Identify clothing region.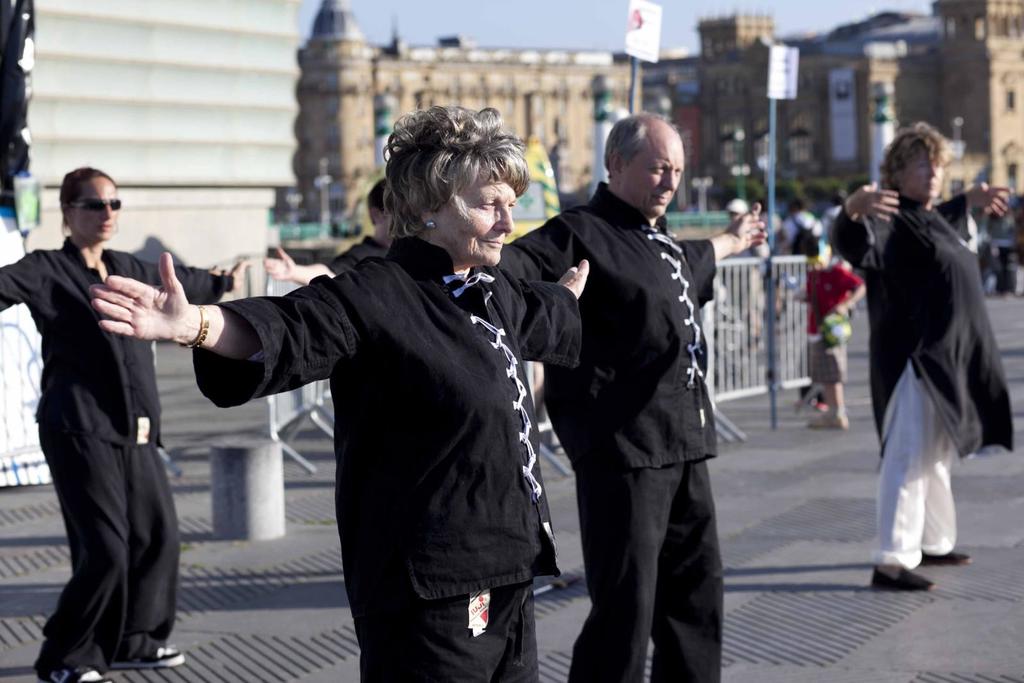
Region: BBox(840, 126, 1003, 591).
